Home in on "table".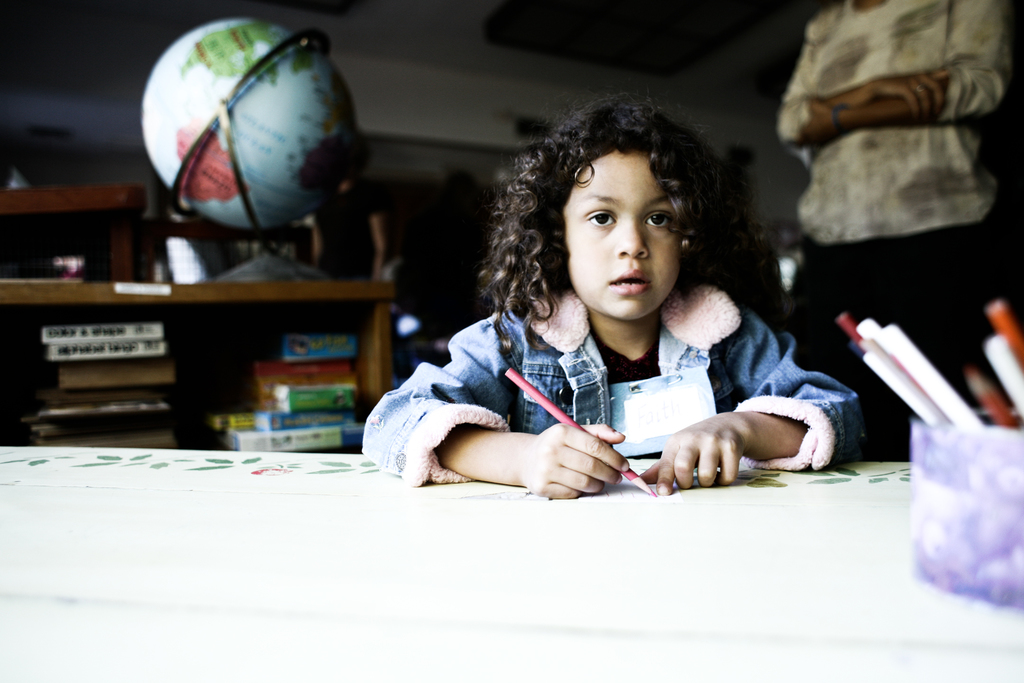
Homed in at bbox=[1, 184, 166, 277].
